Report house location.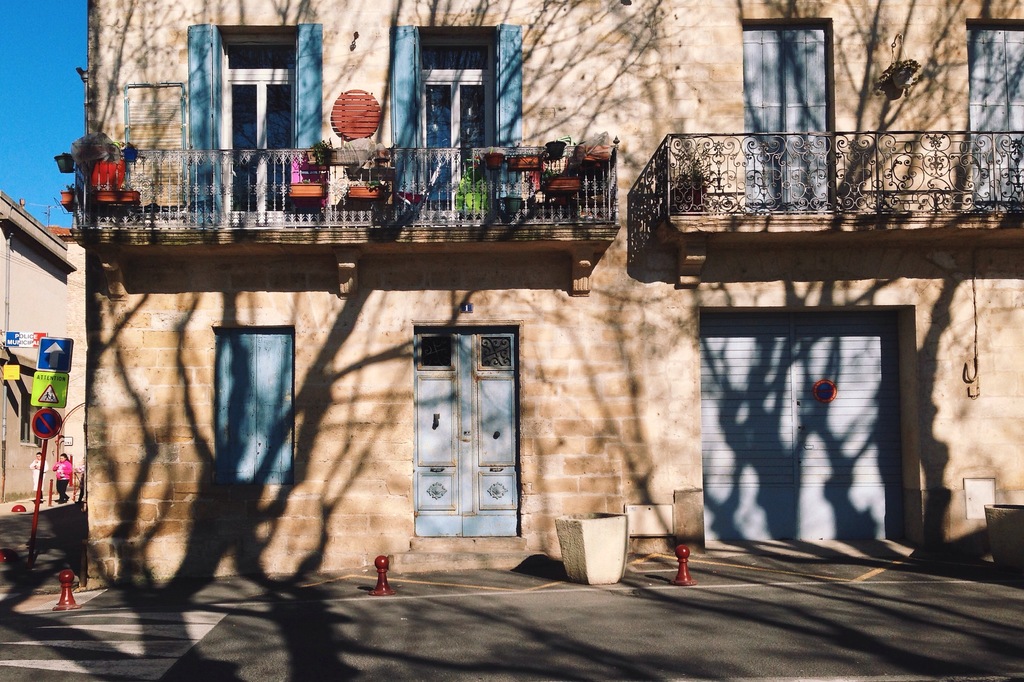
Report: bbox=(0, 183, 94, 549).
